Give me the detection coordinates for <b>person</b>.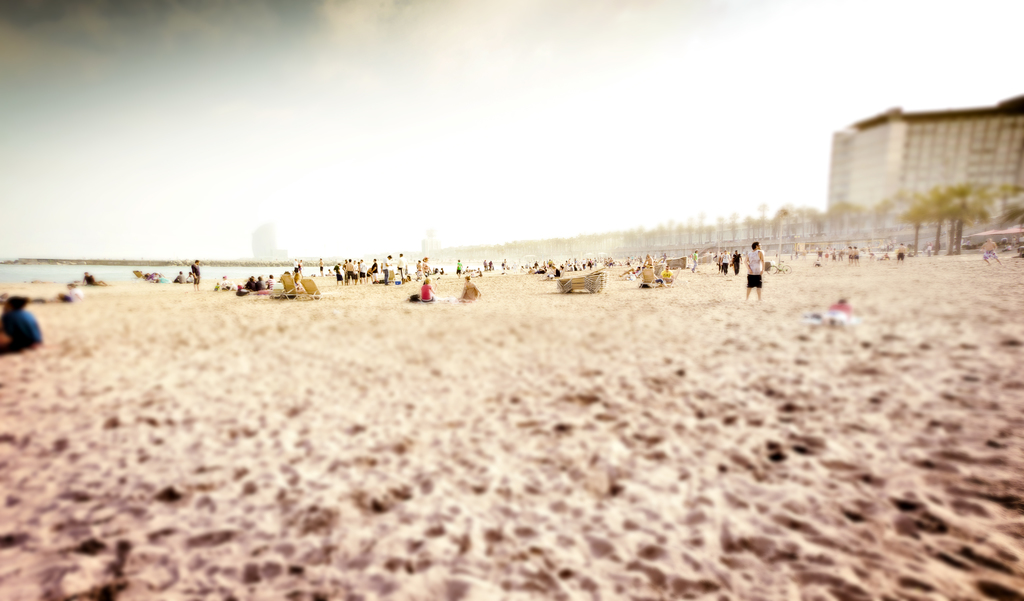
[732,249,746,275].
